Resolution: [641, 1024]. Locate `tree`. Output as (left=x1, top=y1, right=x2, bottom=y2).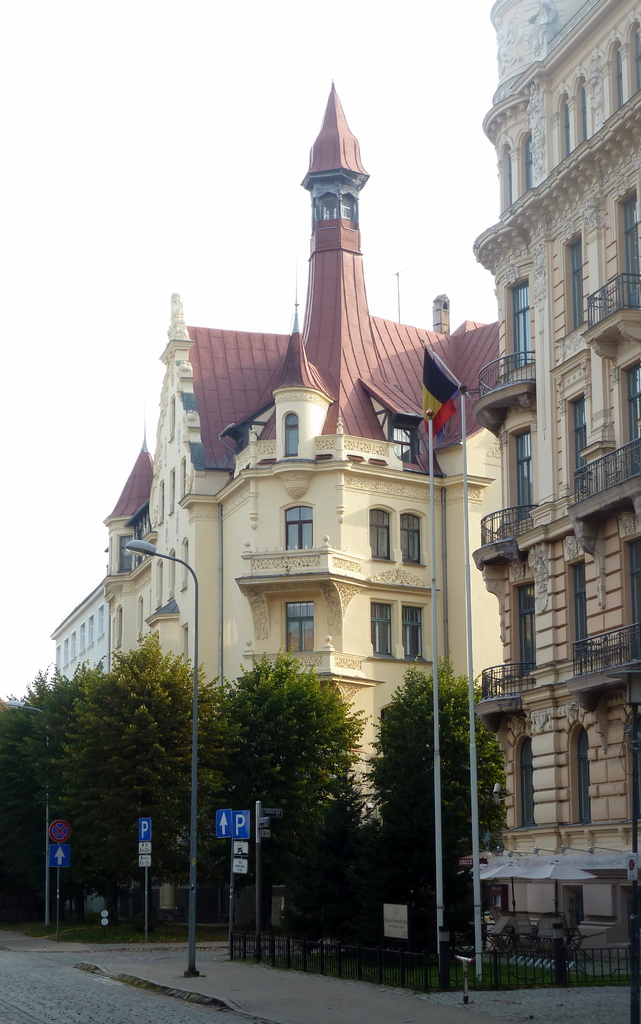
(left=44, top=652, right=171, bottom=936).
